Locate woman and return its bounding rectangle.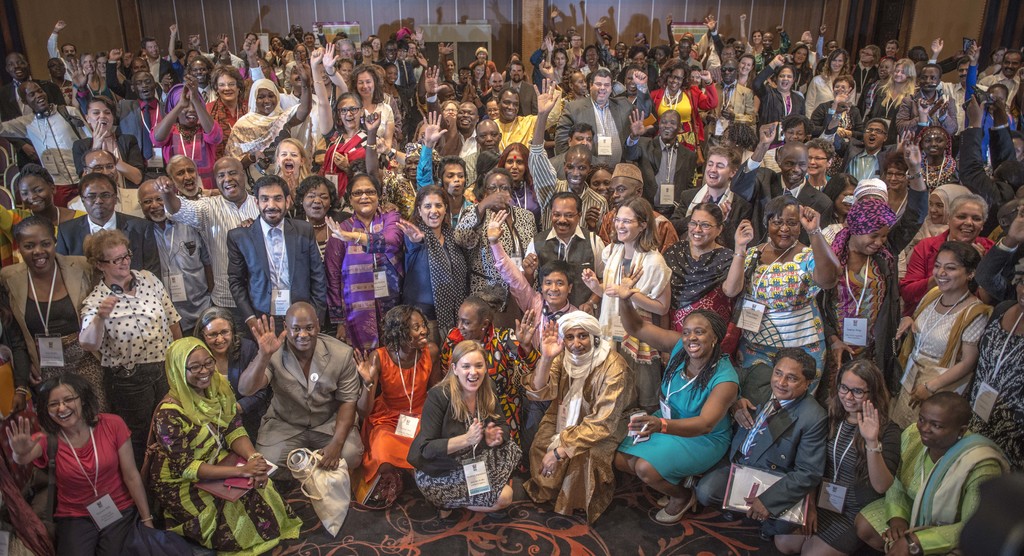
(x1=851, y1=389, x2=1013, y2=555).
